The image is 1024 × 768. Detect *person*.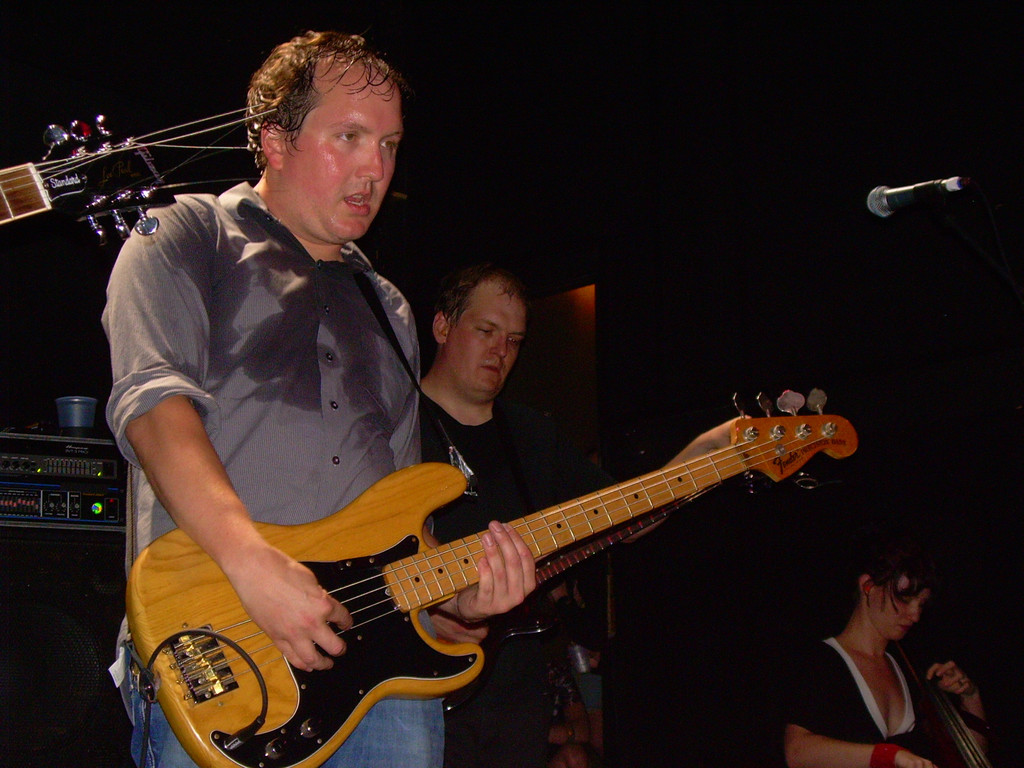
Detection: (left=90, top=27, right=568, bottom=767).
